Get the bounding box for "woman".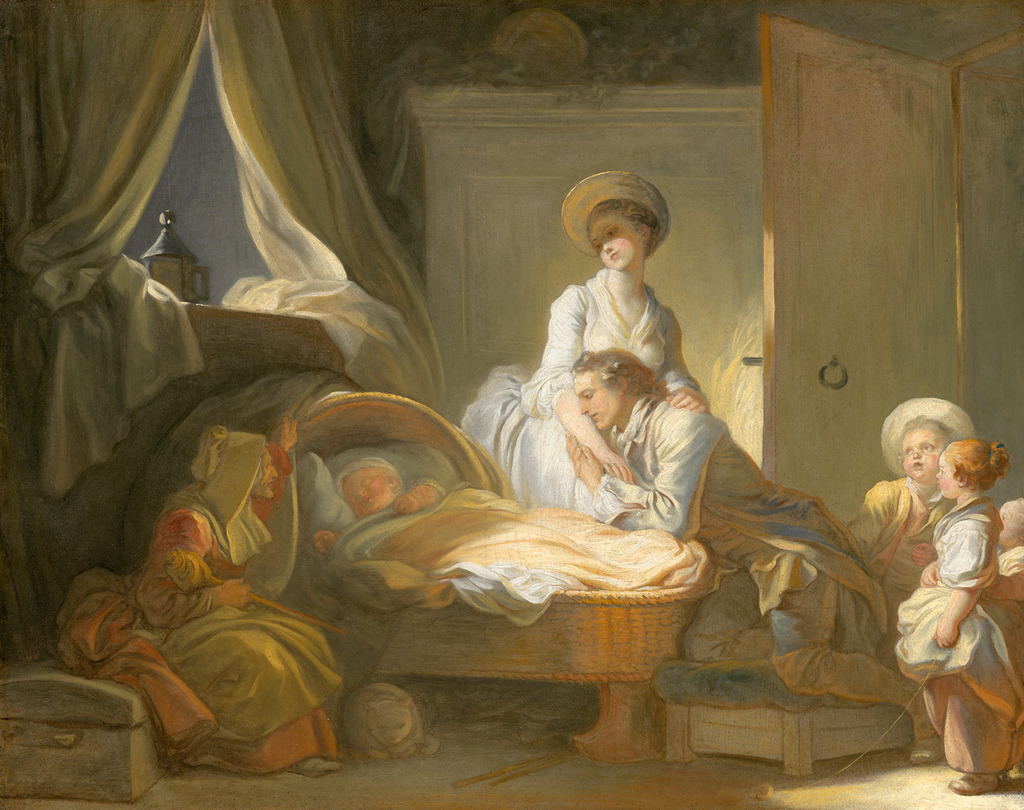
{"left": 461, "top": 171, "right": 718, "bottom": 532}.
